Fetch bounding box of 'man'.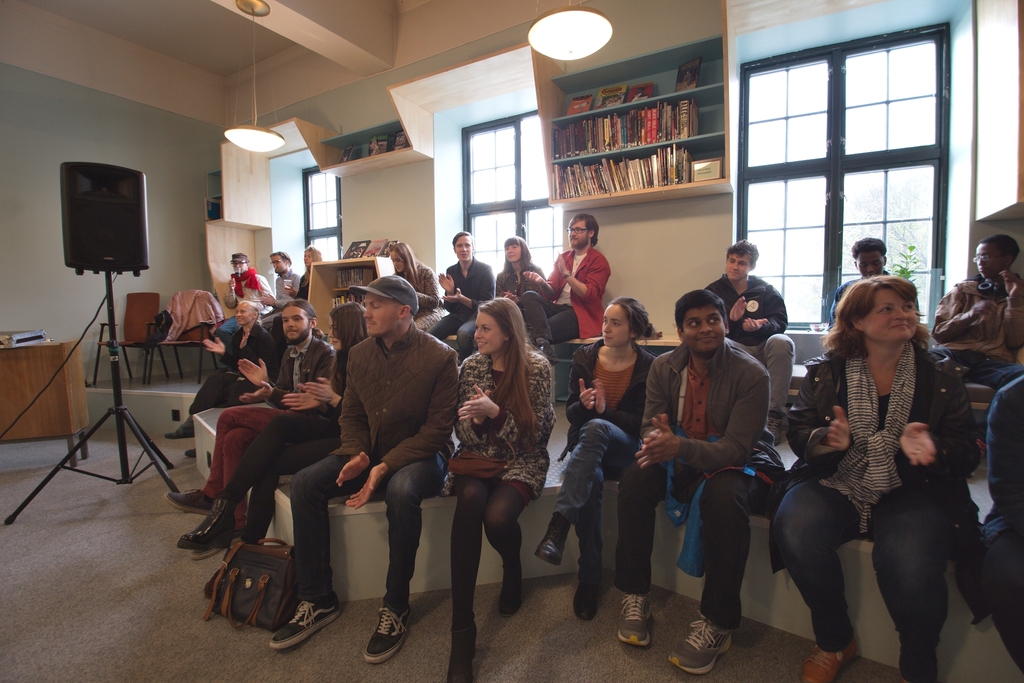
Bbox: box=[165, 296, 337, 557].
